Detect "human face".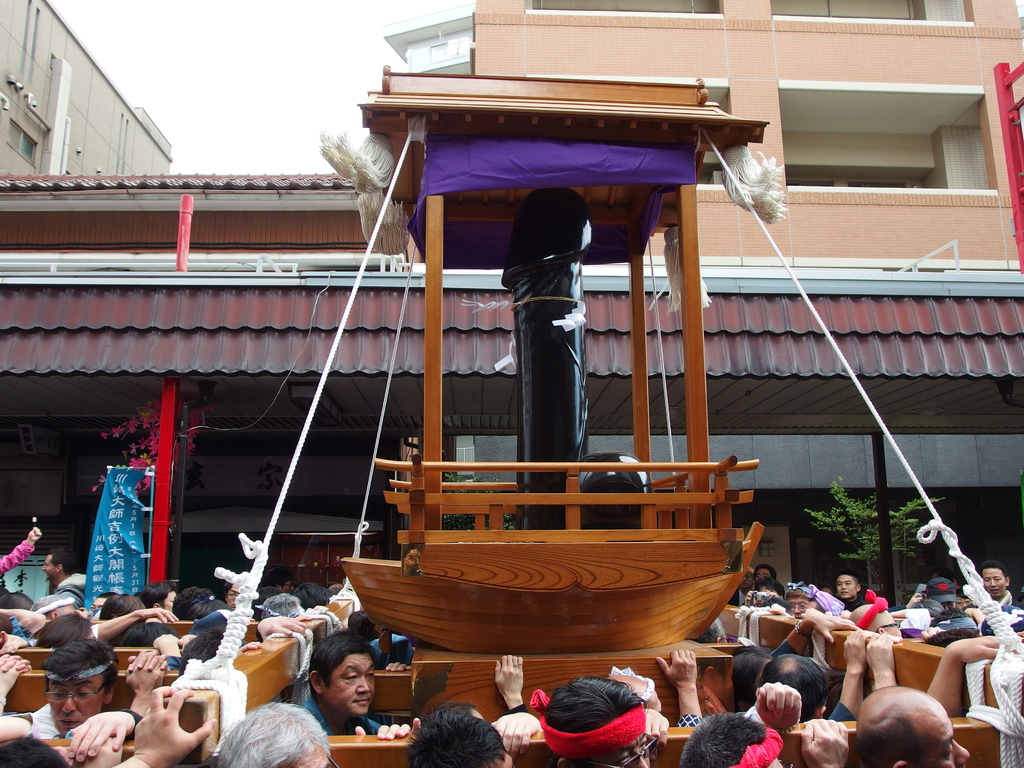
Detected at <box>591,732,649,767</box>.
